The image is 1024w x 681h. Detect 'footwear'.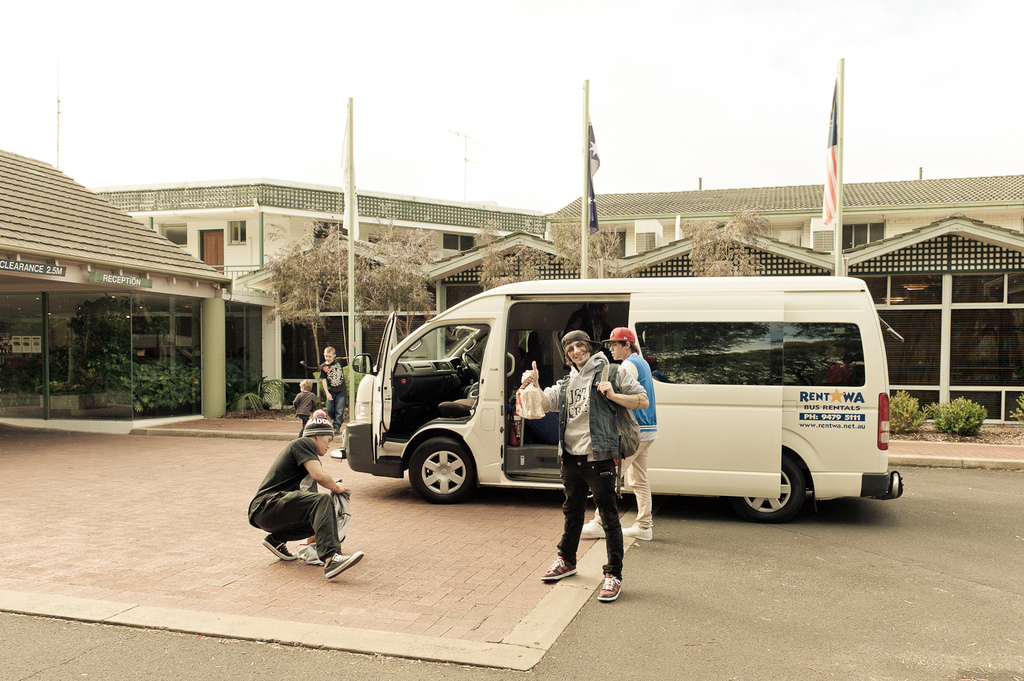
Detection: l=322, t=551, r=362, b=585.
